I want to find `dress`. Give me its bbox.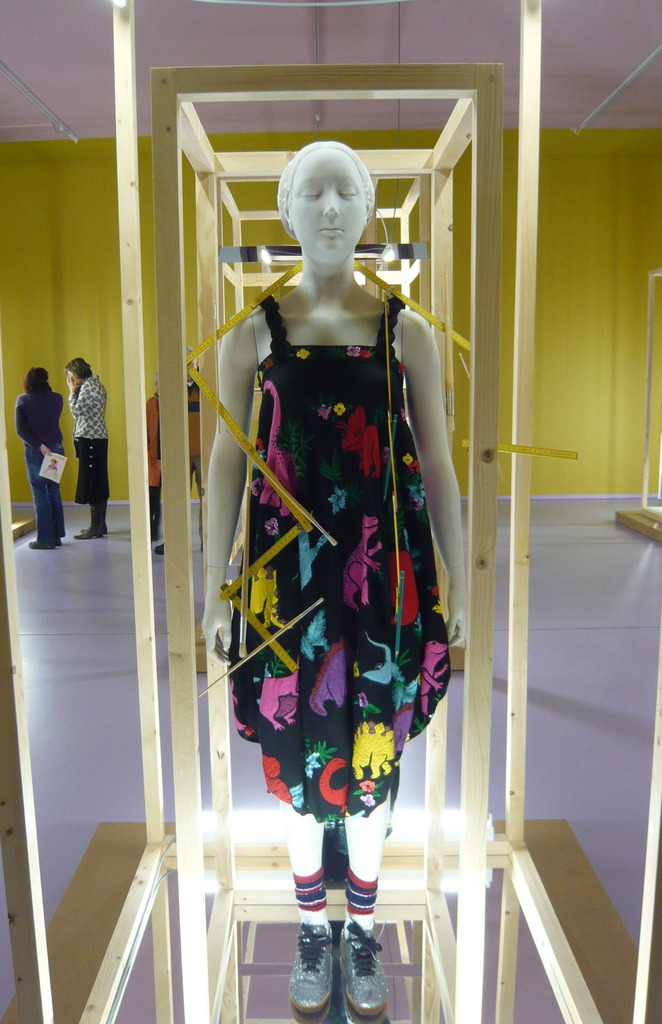
x1=229, y1=291, x2=449, y2=826.
